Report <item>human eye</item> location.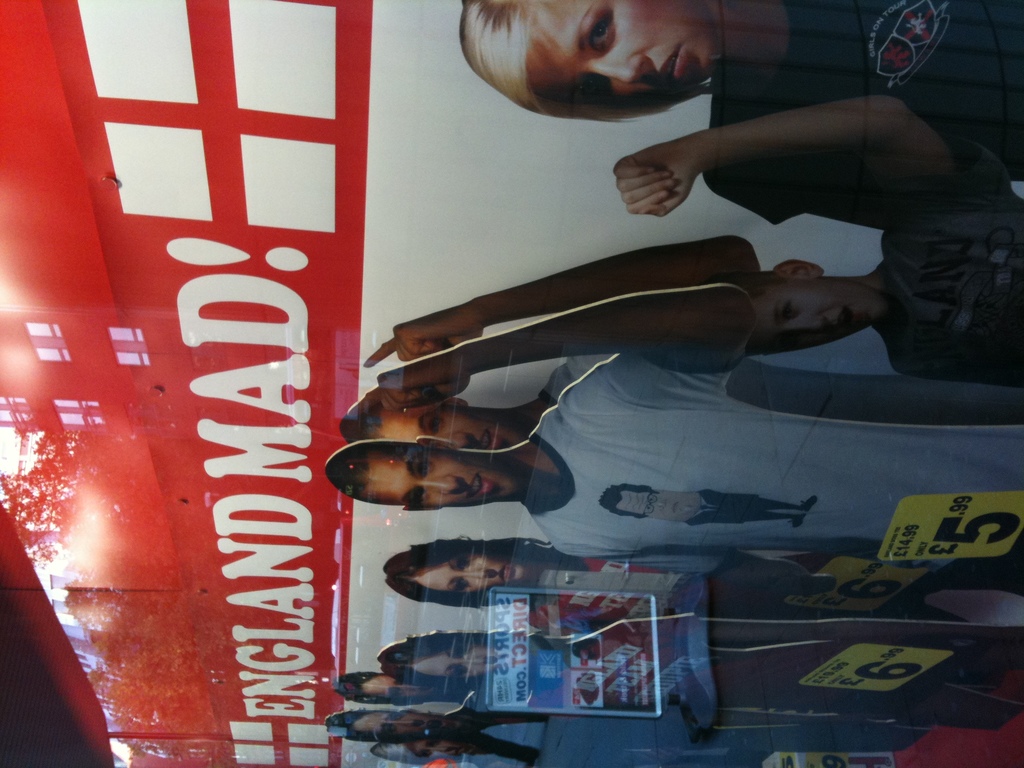
Report: 418, 750, 430, 766.
